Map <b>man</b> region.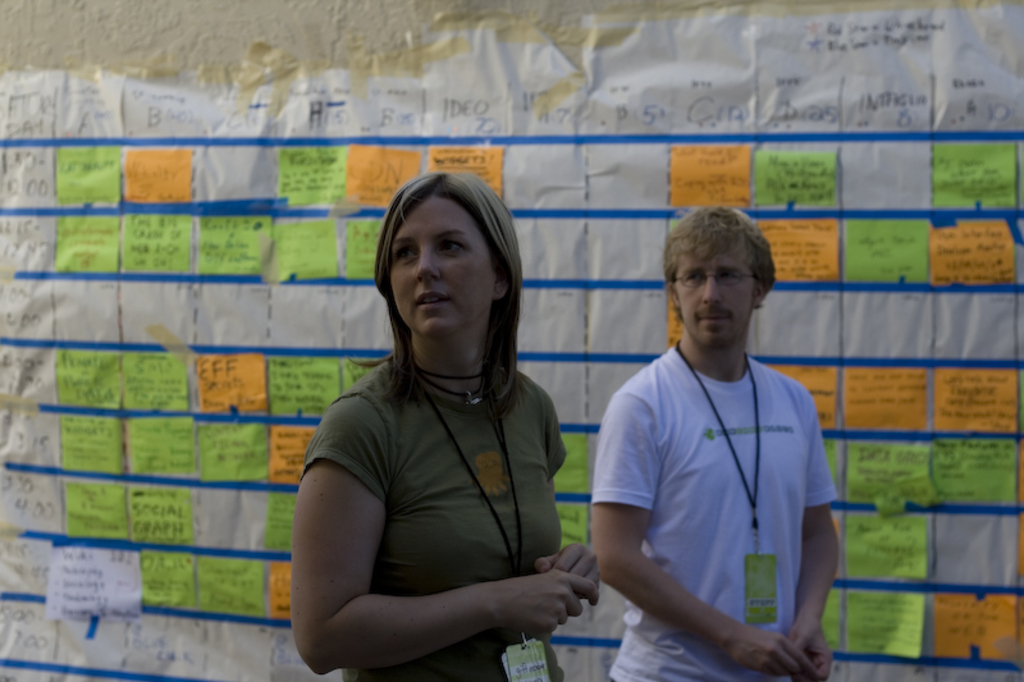
Mapped to (left=588, top=200, right=842, bottom=681).
